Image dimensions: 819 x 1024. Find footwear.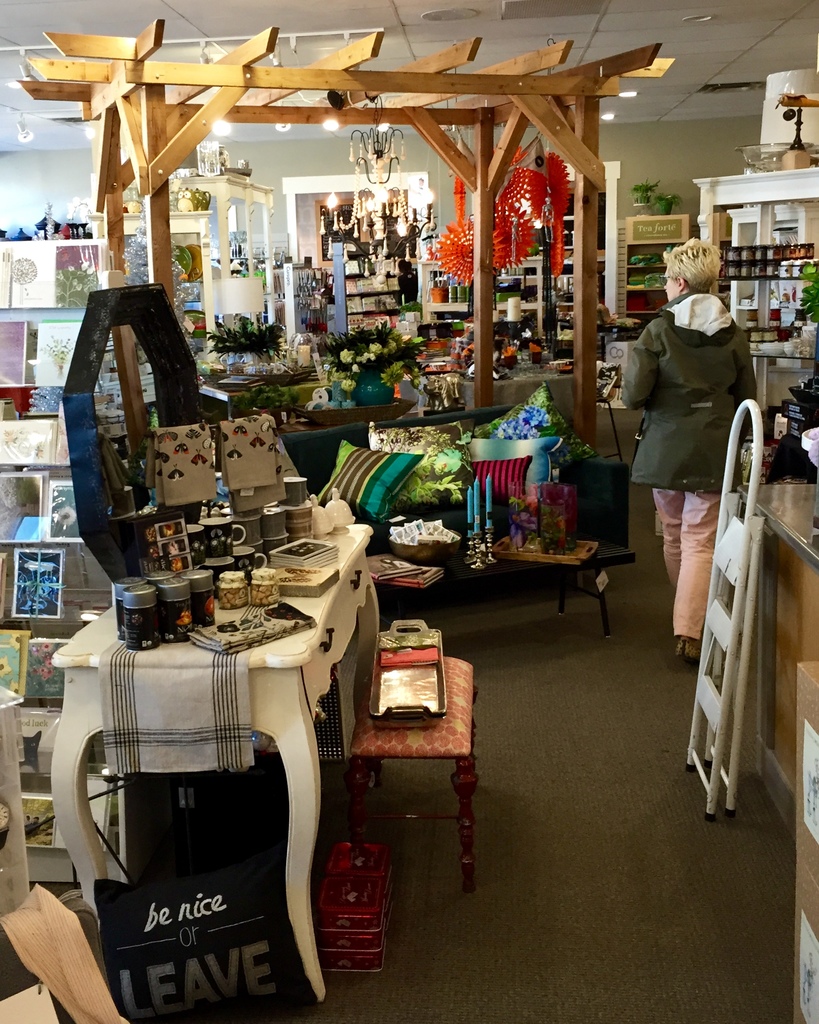
locate(672, 636, 699, 664).
